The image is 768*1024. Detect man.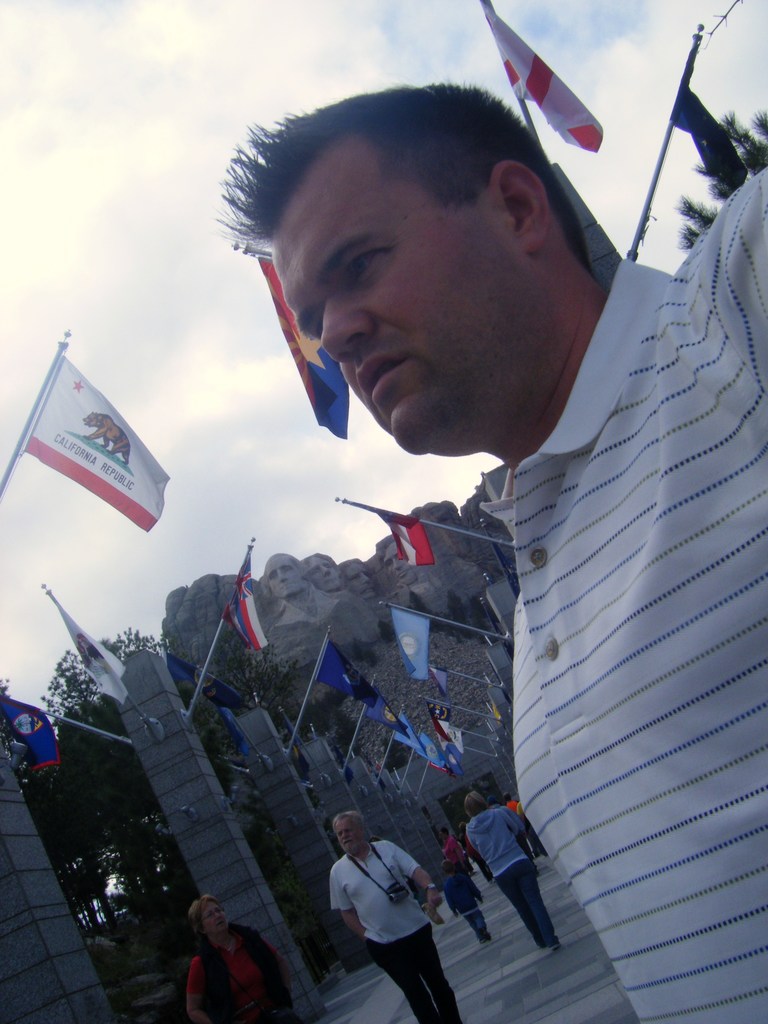
Detection: pyautogui.locateOnScreen(462, 784, 557, 952).
